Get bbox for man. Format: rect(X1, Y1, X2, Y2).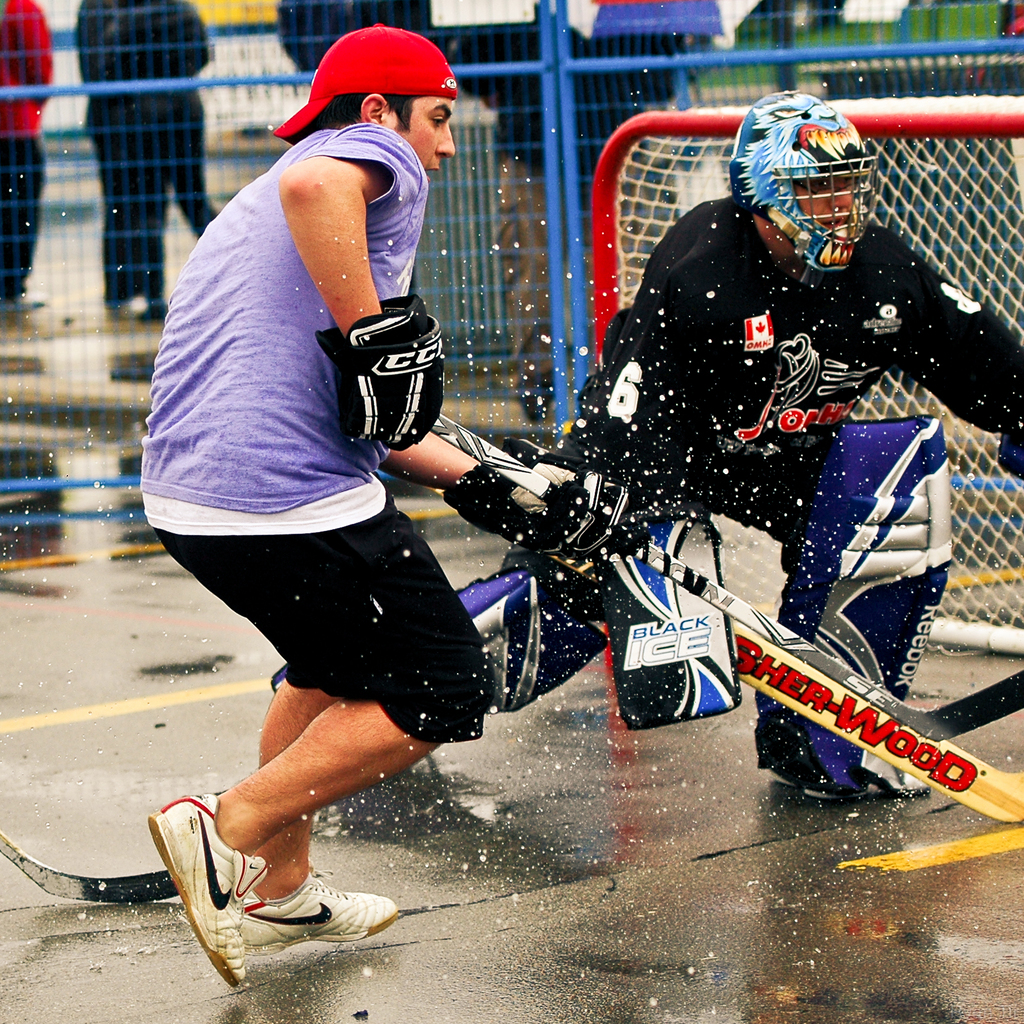
rect(270, 92, 1023, 791).
